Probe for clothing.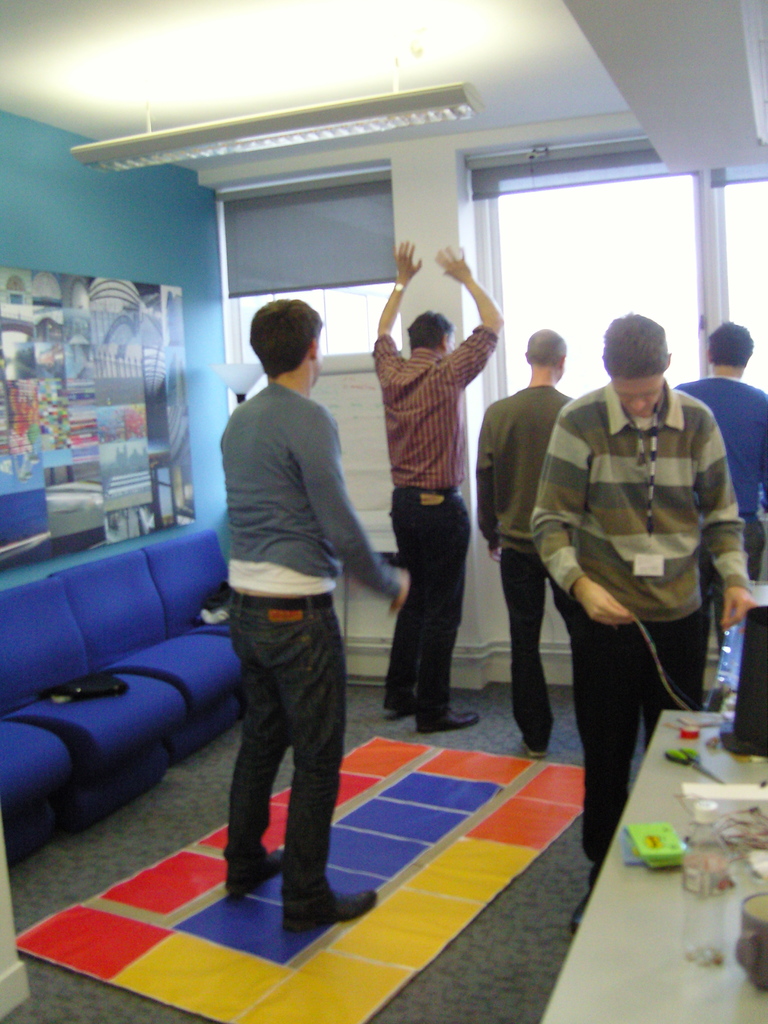
Probe result: bbox=[513, 332, 740, 791].
